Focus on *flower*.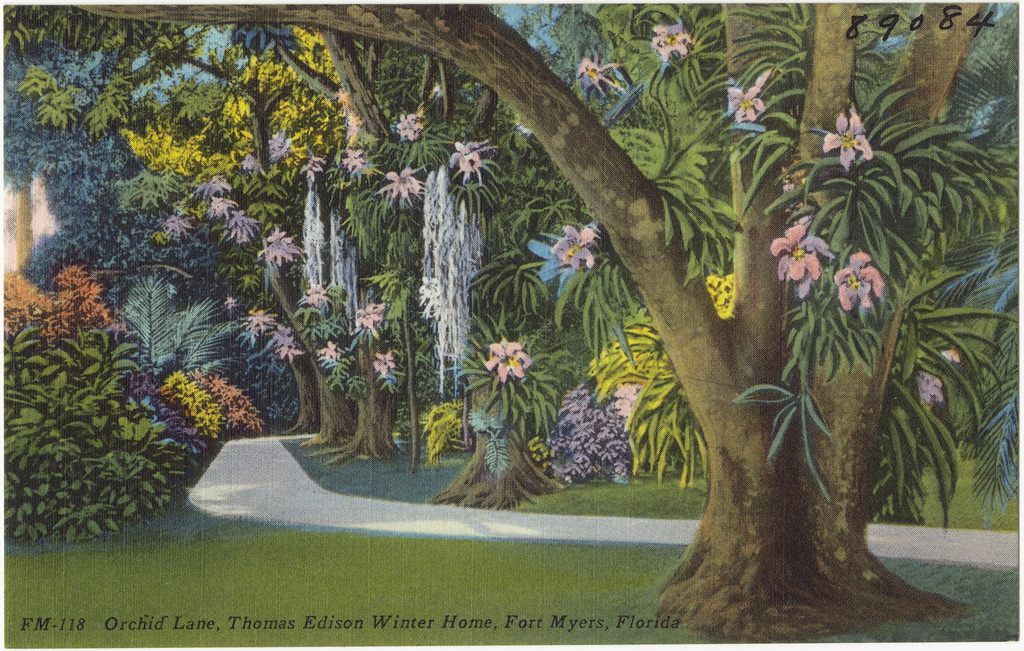
Focused at <box>725,66,768,124</box>.
